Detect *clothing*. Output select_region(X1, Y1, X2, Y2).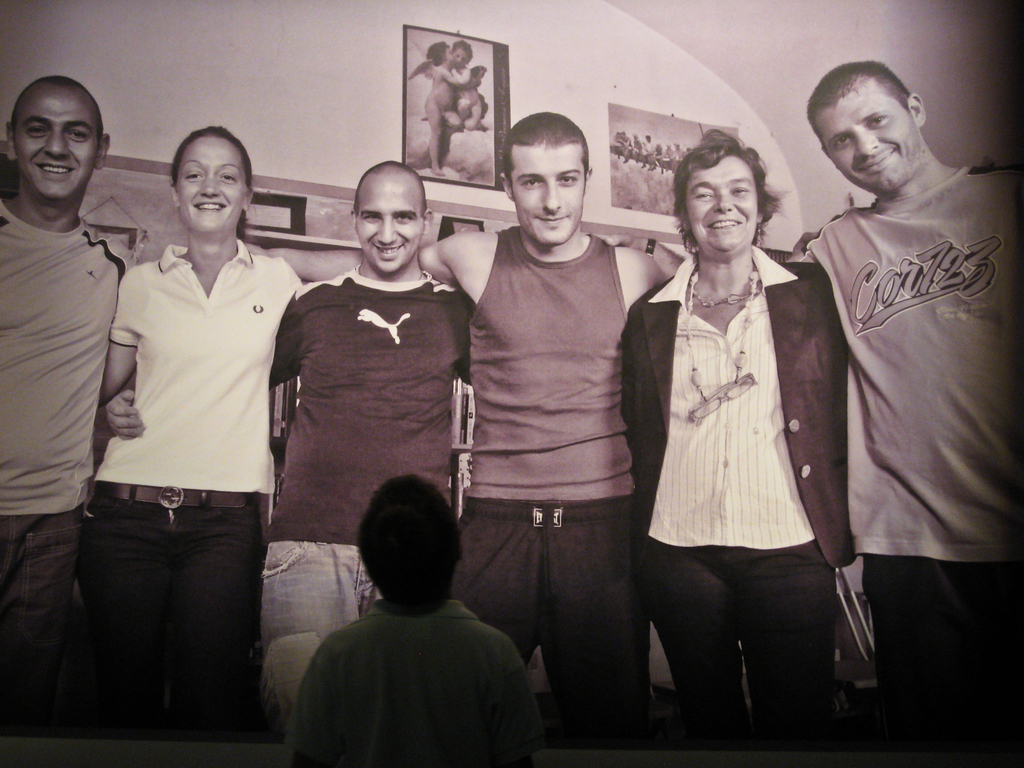
select_region(655, 539, 828, 736).
